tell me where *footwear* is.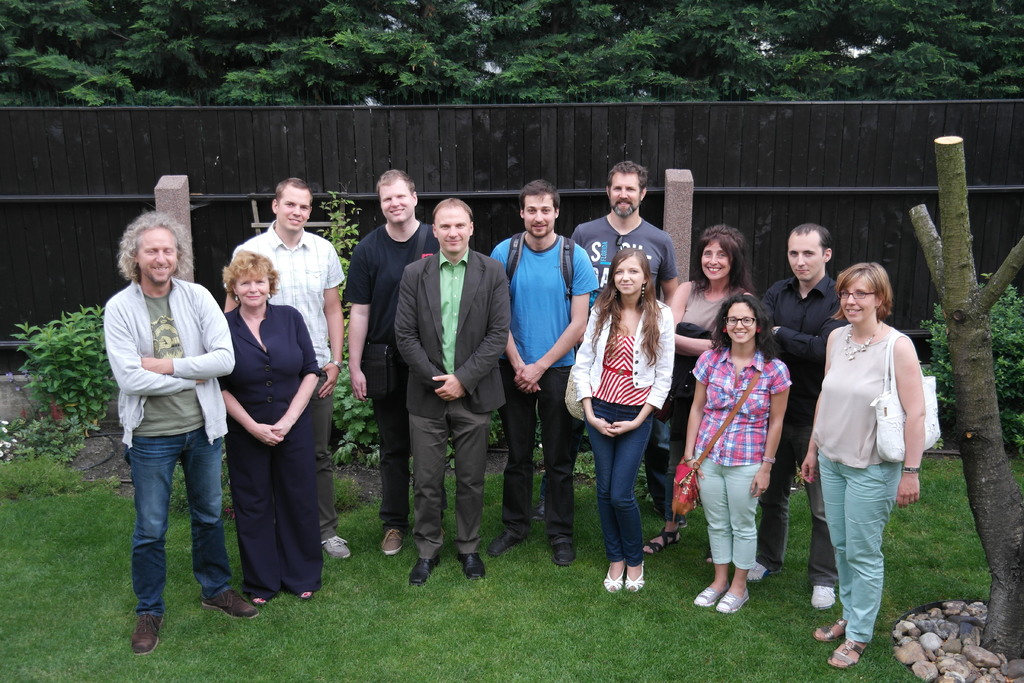
*footwear* is at BBox(604, 562, 624, 596).
